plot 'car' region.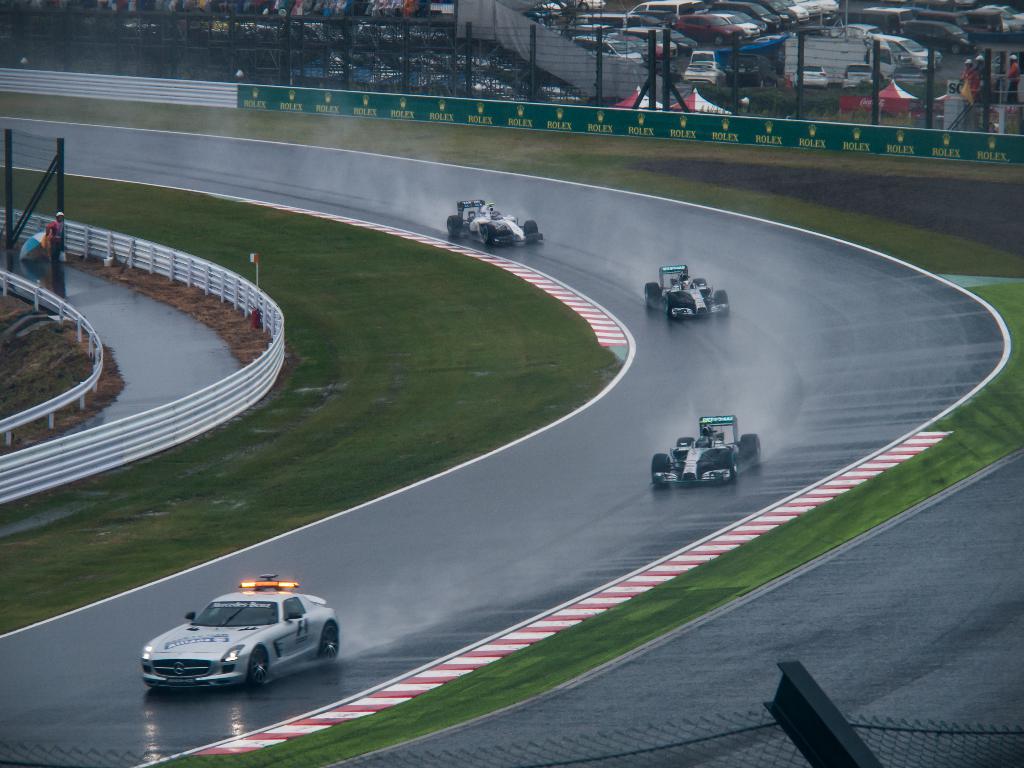
Plotted at locate(140, 582, 336, 703).
